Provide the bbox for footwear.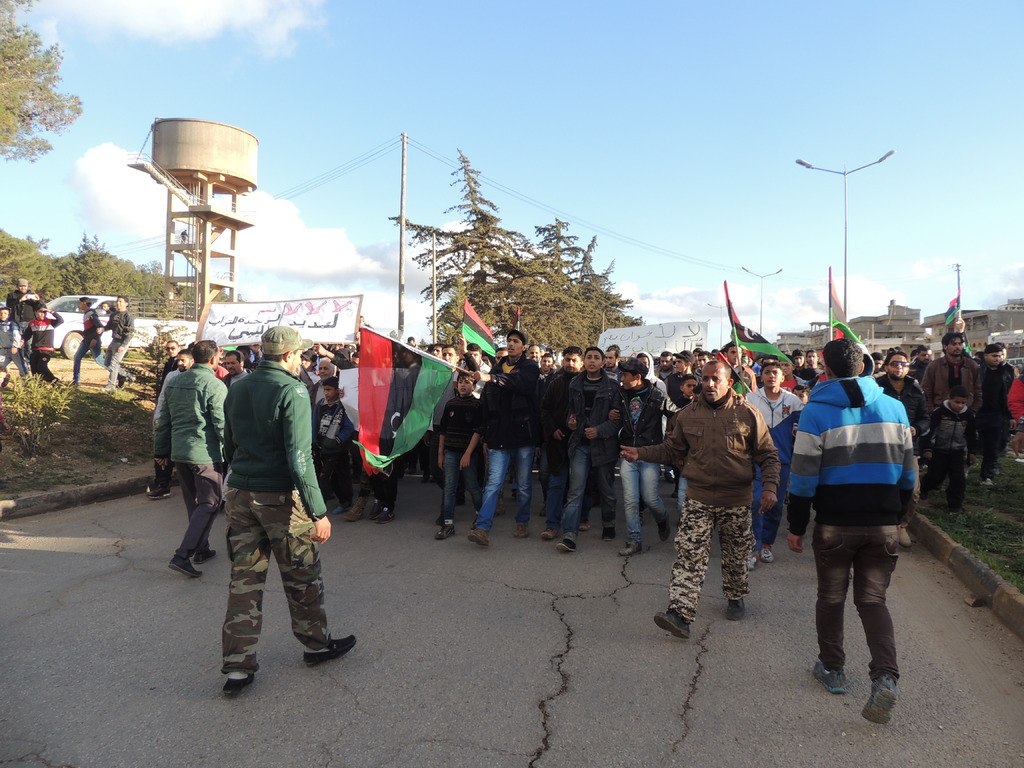
<bbox>578, 522, 588, 537</bbox>.
